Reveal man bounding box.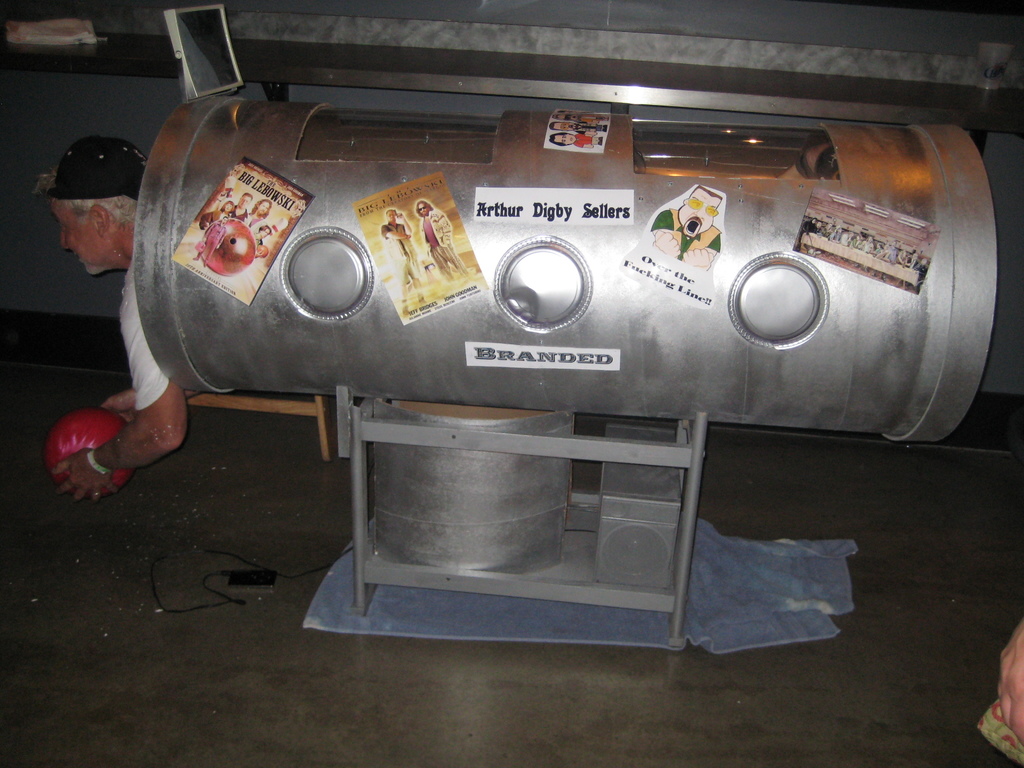
Revealed: <region>883, 238, 899, 282</region>.
